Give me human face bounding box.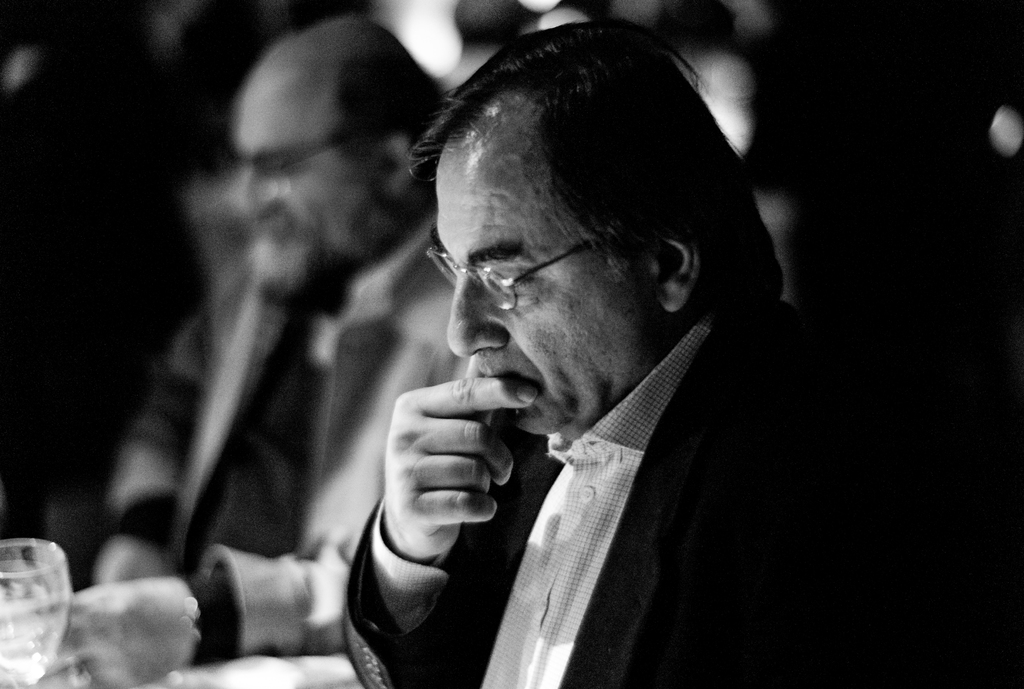
rect(234, 73, 391, 305).
